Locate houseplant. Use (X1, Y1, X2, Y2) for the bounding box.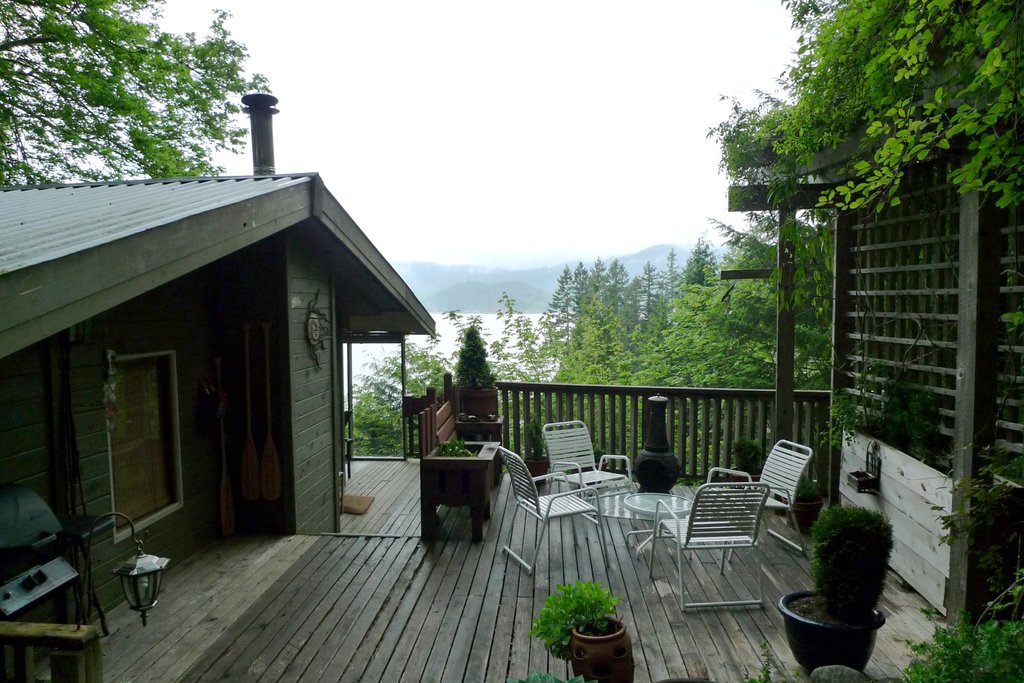
(530, 576, 637, 682).
